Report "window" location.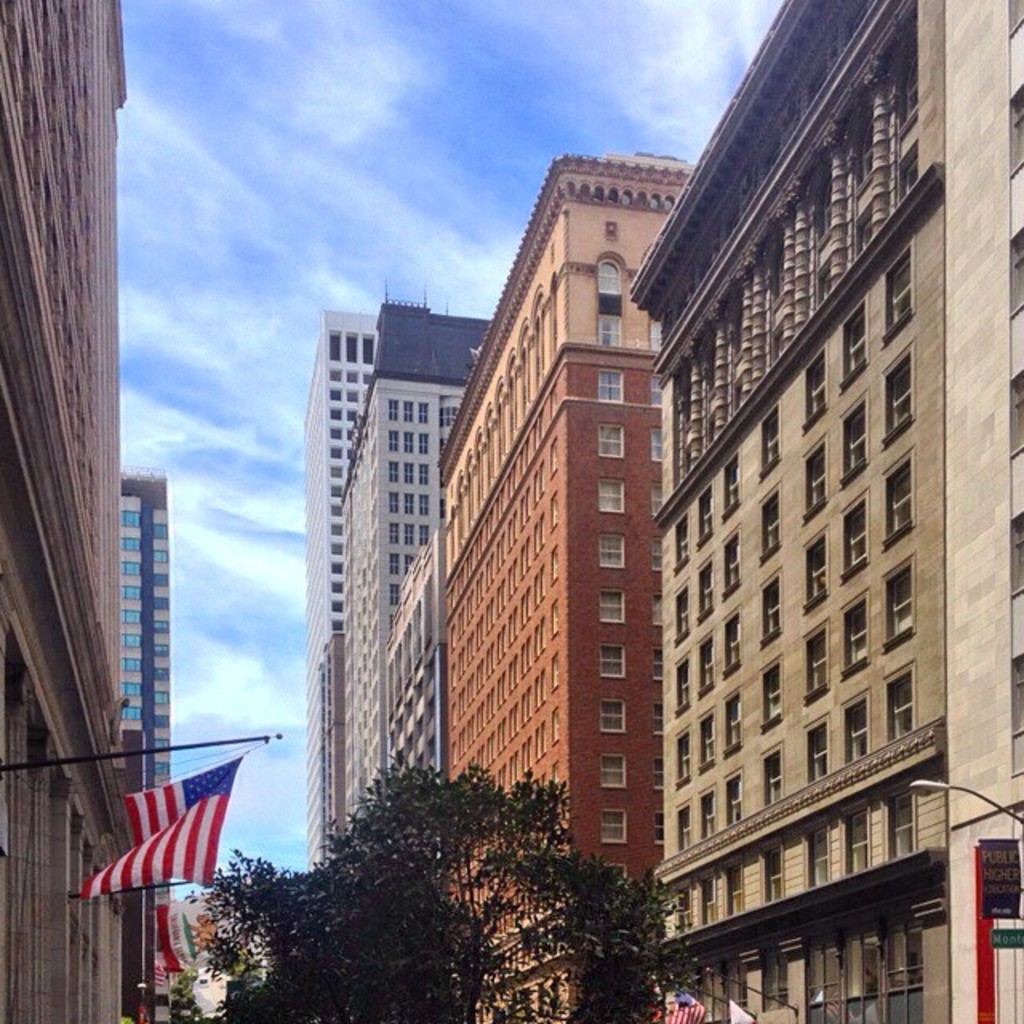
Report: (386,430,398,451).
